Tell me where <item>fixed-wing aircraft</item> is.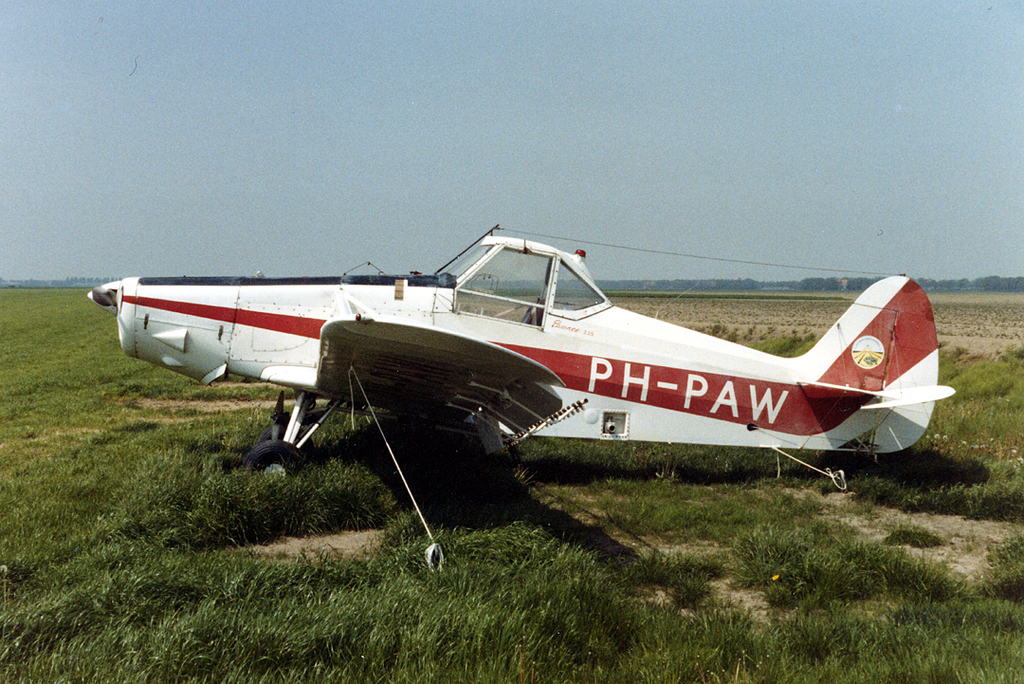
<item>fixed-wing aircraft</item> is at (85, 223, 960, 480).
